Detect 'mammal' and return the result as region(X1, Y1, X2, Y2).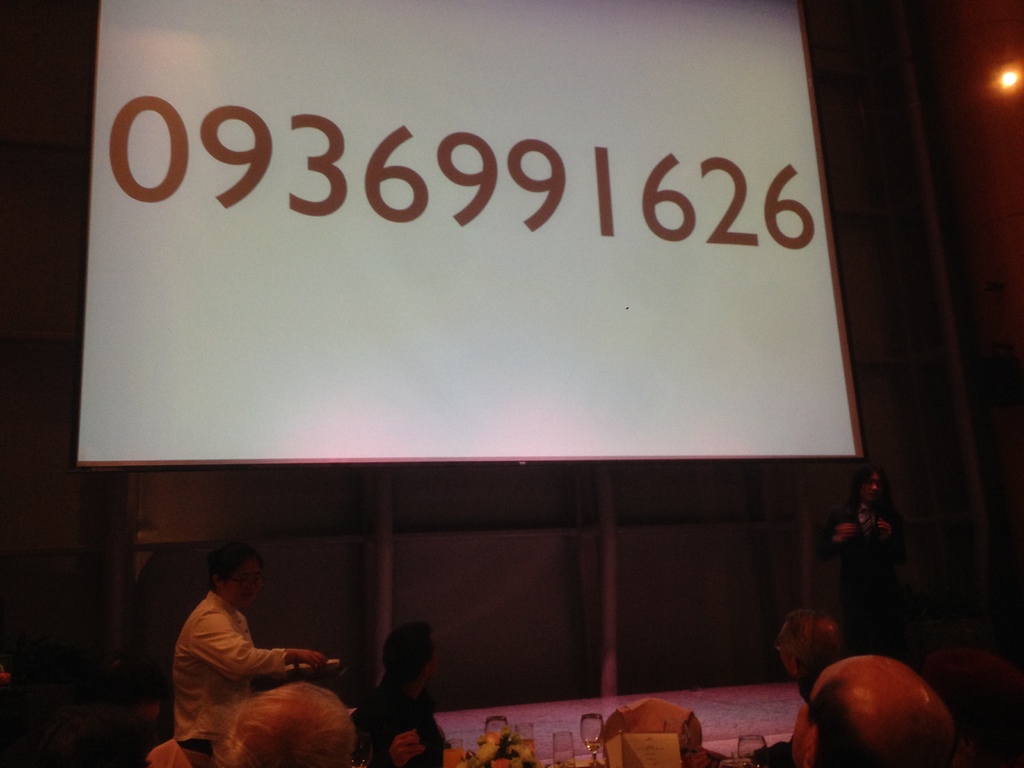
region(208, 685, 357, 764).
